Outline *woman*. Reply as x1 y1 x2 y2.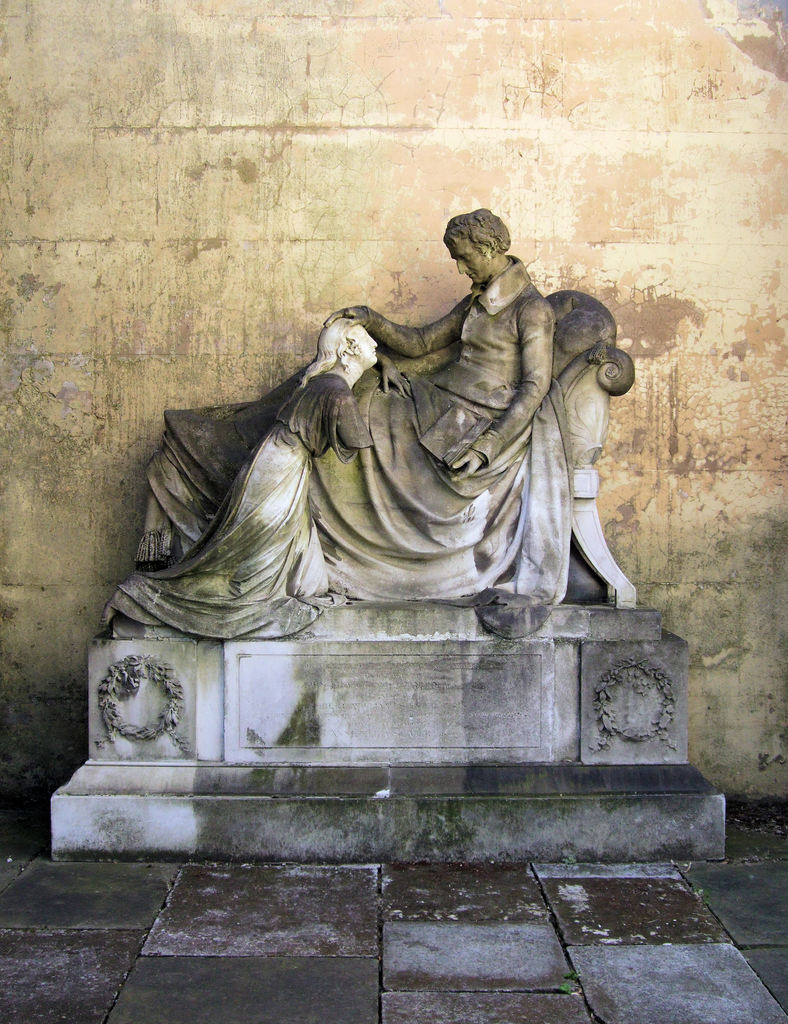
101 310 377 645.
